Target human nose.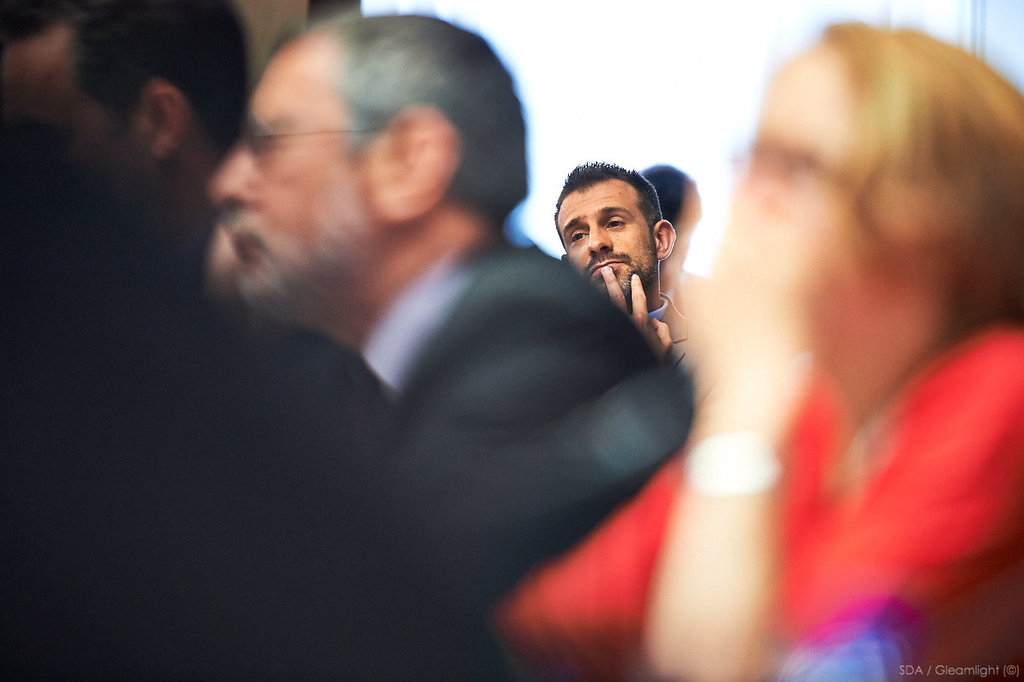
Target region: region(212, 144, 256, 208).
